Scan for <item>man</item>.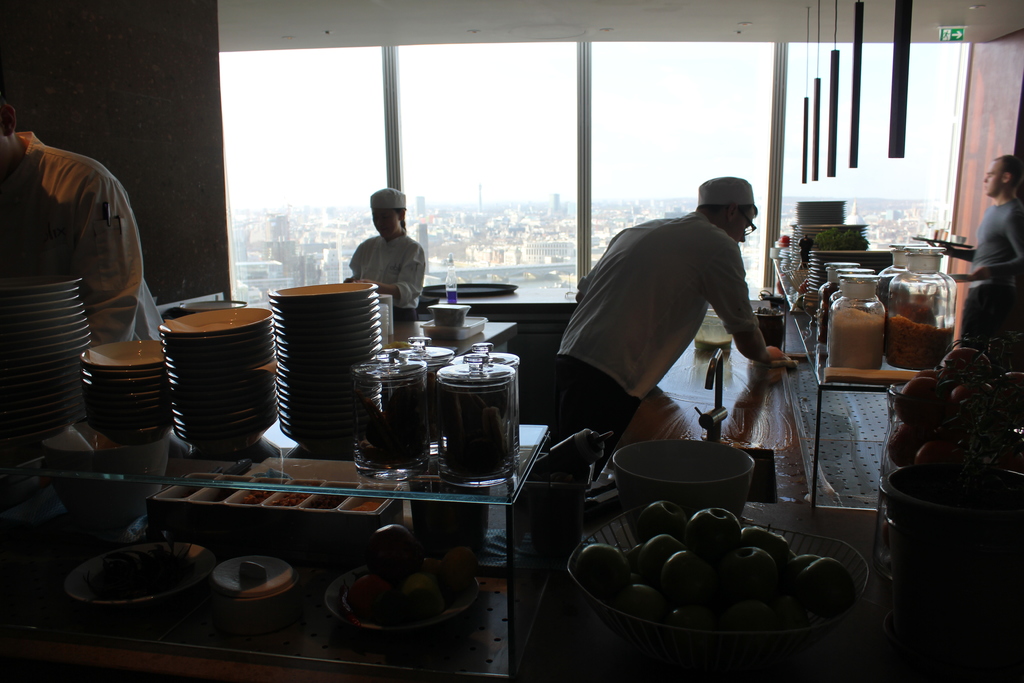
Scan result: 0,103,166,534.
